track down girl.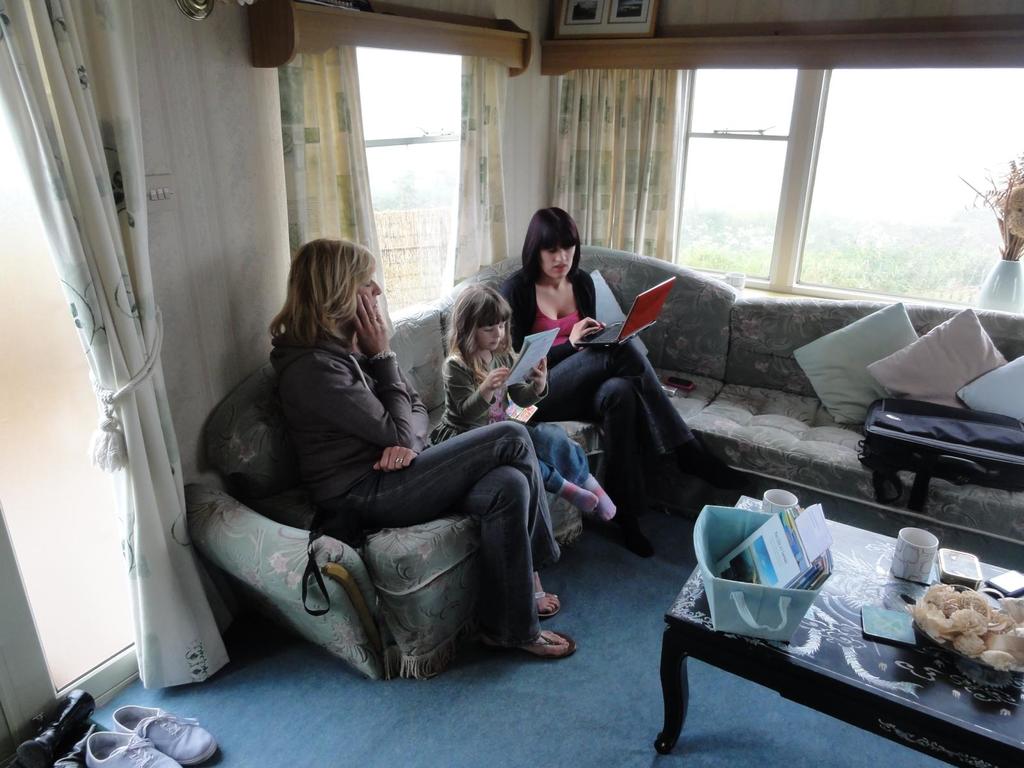
Tracked to [x1=431, y1=282, x2=616, y2=523].
